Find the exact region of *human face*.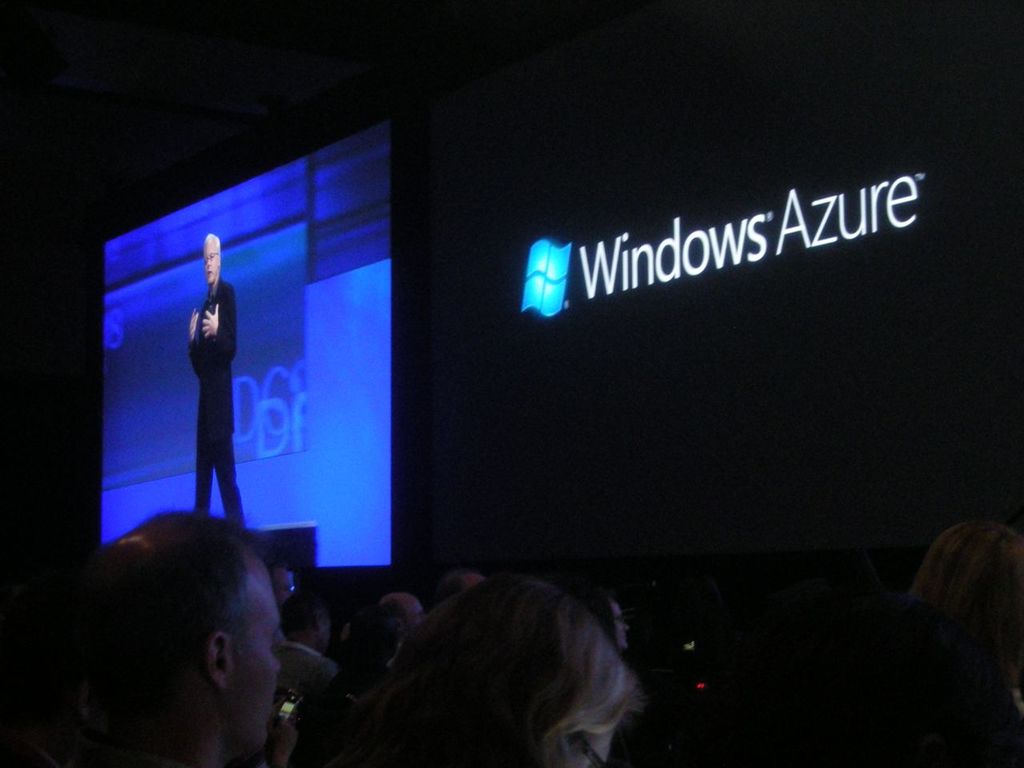
Exact region: rect(225, 550, 281, 746).
